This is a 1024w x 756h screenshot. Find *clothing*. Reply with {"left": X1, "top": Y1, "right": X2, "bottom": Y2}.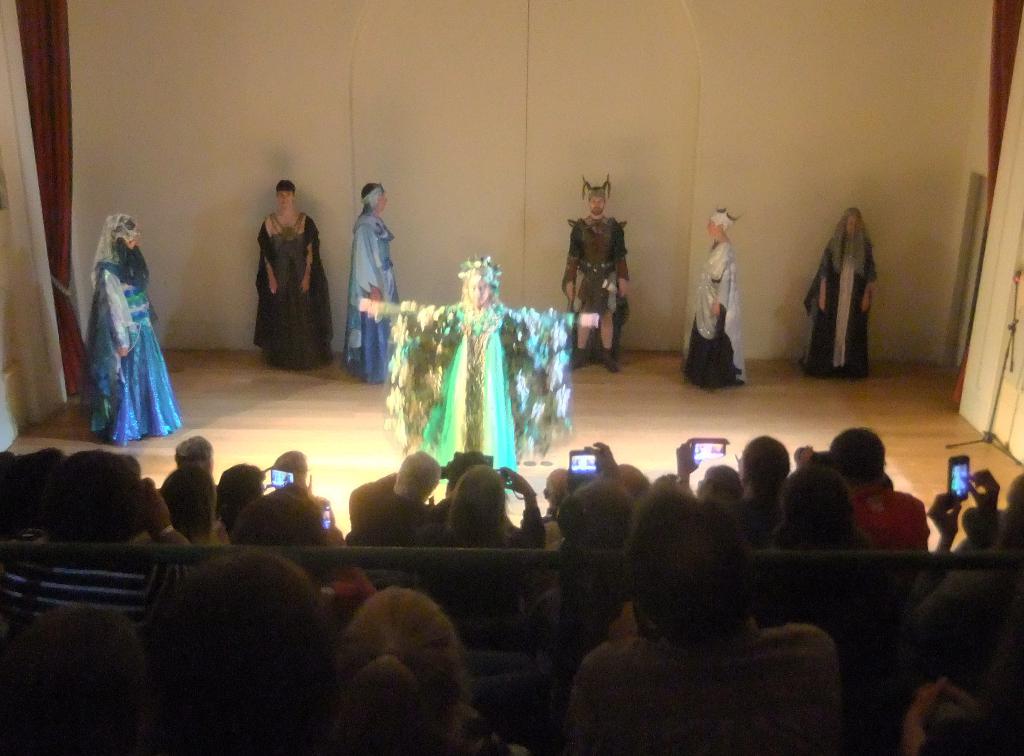
{"left": 564, "top": 625, "right": 843, "bottom": 755}.
